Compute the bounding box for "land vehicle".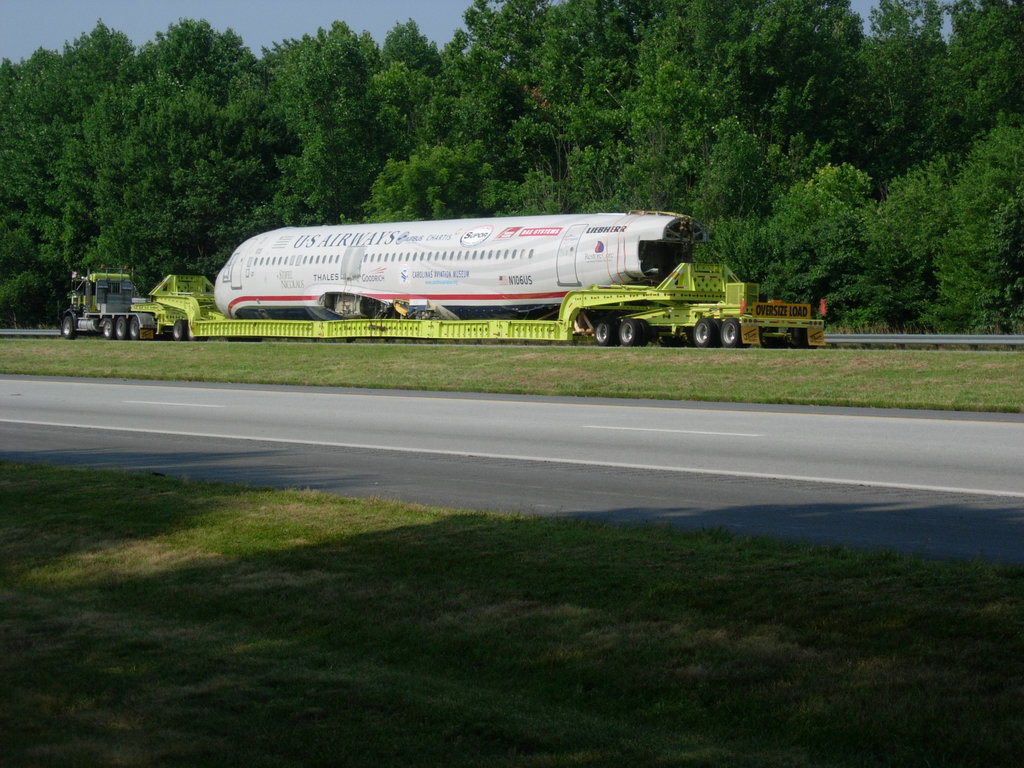
select_region(52, 202, 819, 339).
